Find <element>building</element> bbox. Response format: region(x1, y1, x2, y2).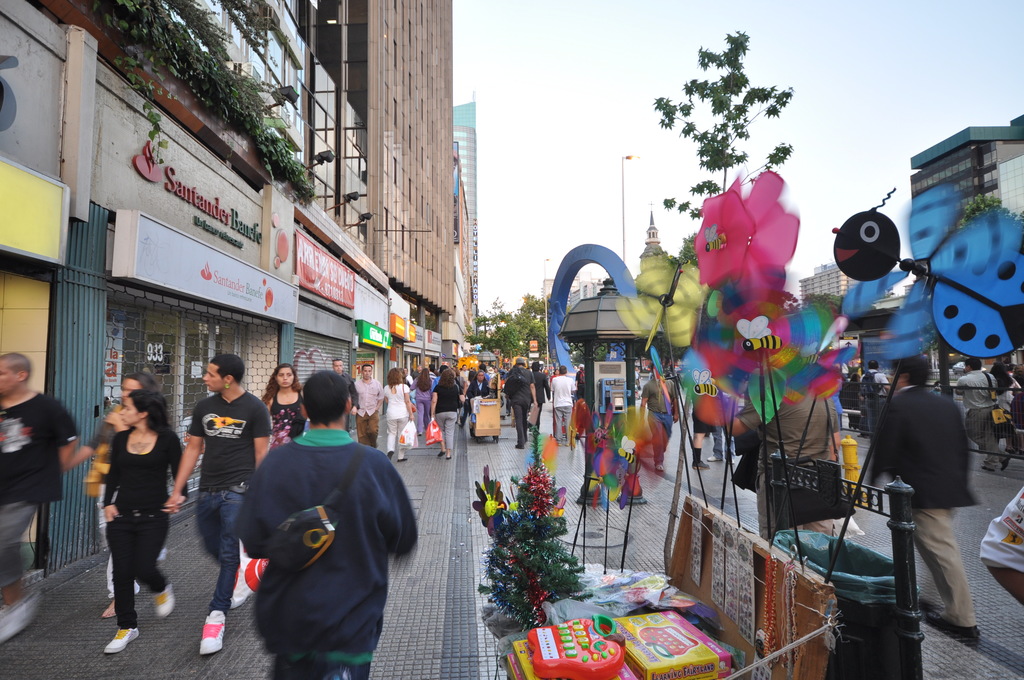
region(0, 0, 452, 578).
